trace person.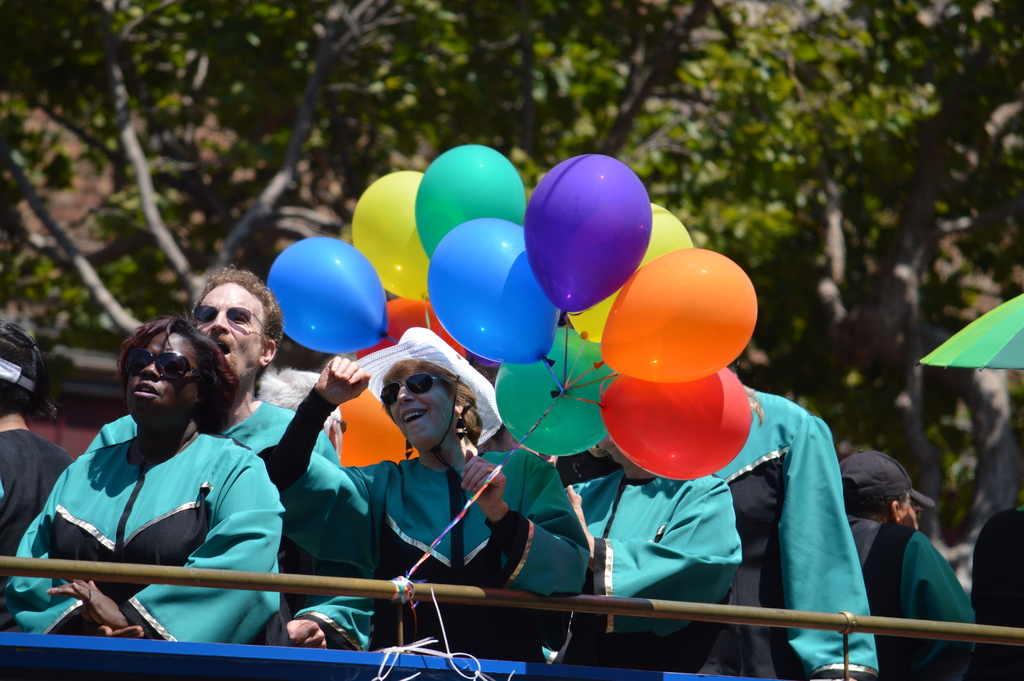
Traced to box(270, 327, 586, 664).
